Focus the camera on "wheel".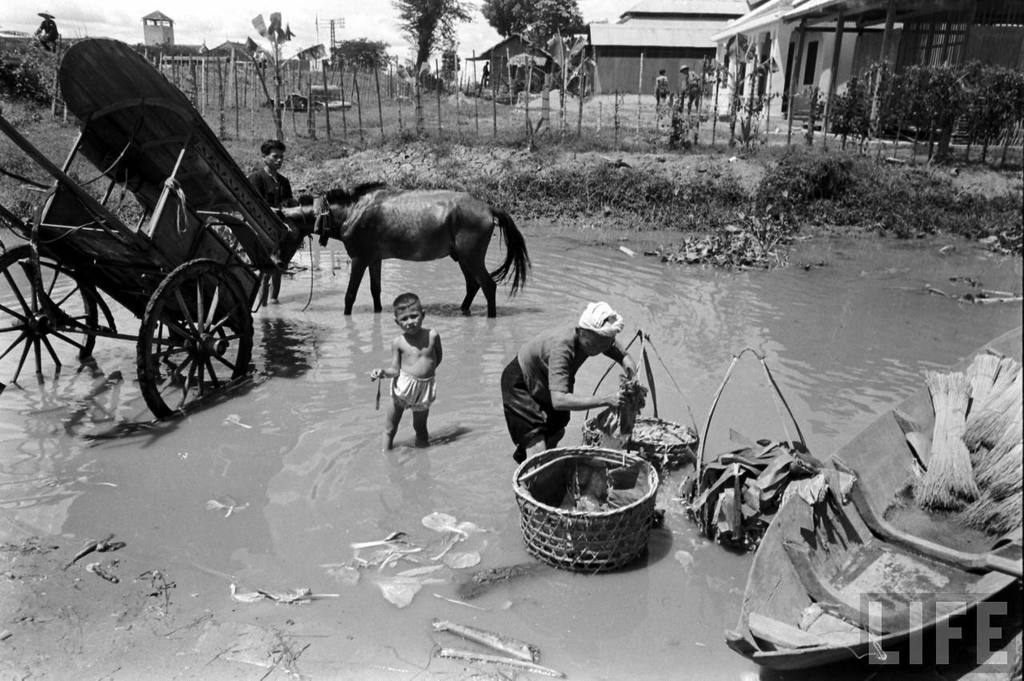
Focus region: [x1=130, y1=254, x2=240, y2=413].
